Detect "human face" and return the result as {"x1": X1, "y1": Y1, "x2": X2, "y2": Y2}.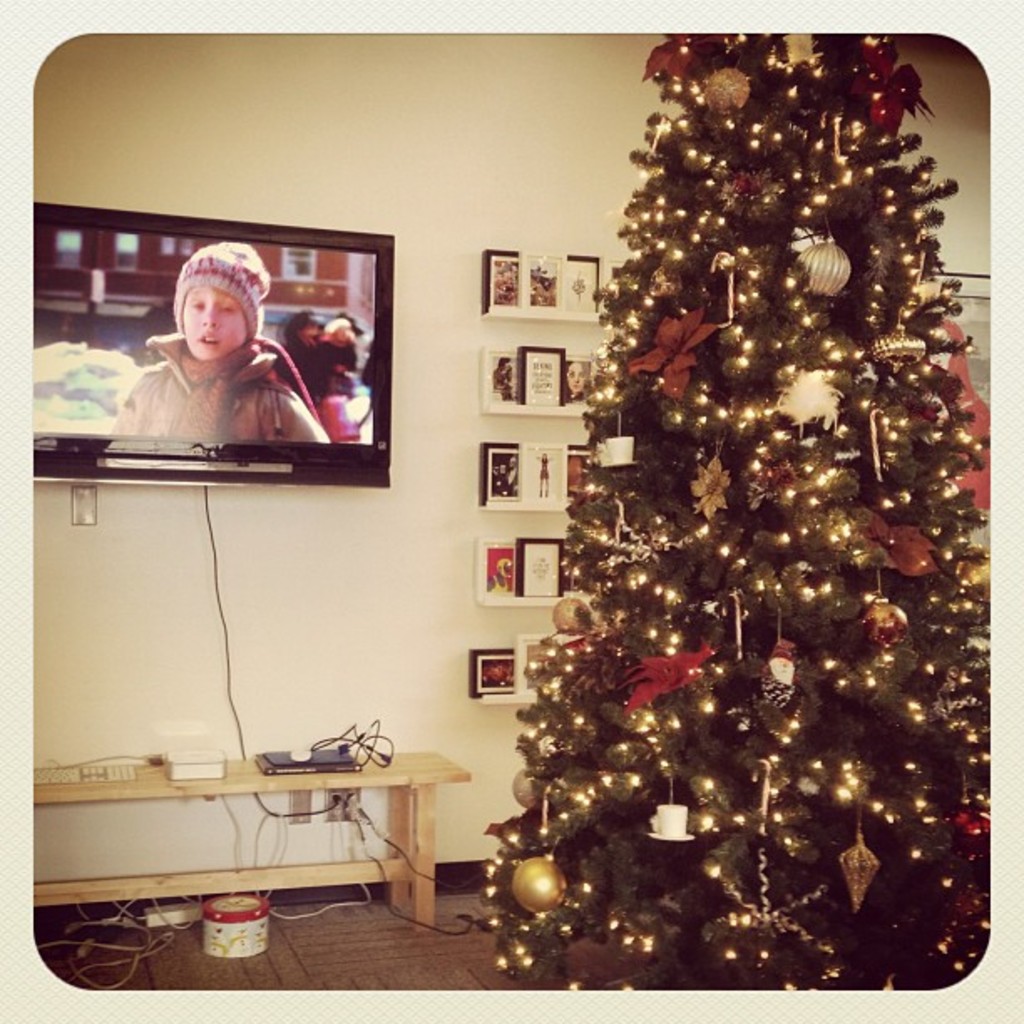
{"x1": 181, "y1": 289, "x2": 246, "y2": 360}.
